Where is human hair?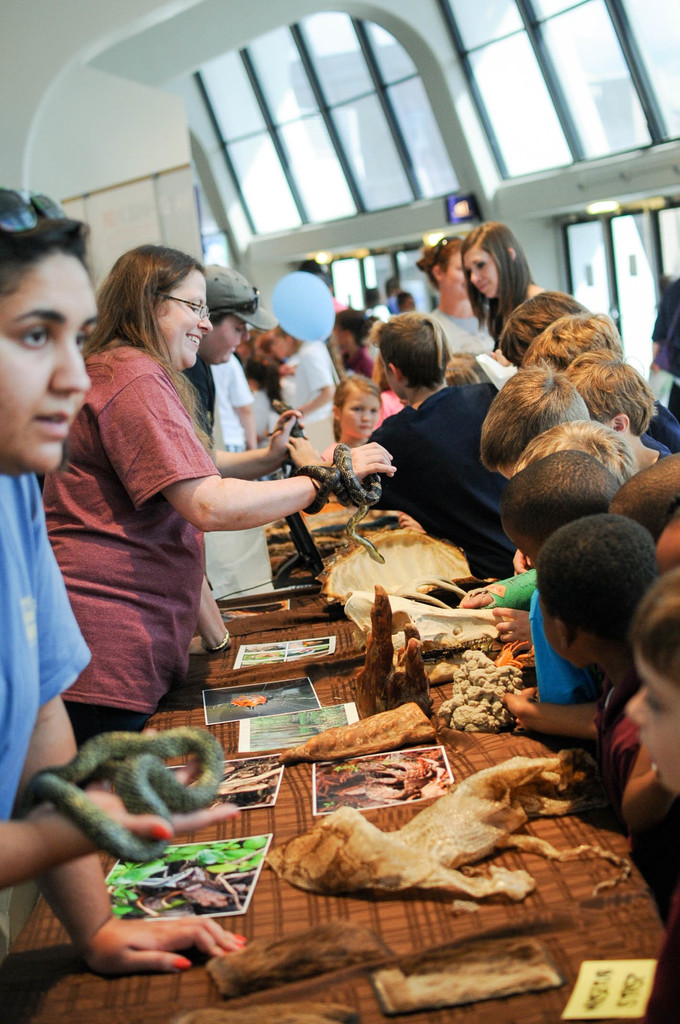
box=[563, 349, 651, 438].
